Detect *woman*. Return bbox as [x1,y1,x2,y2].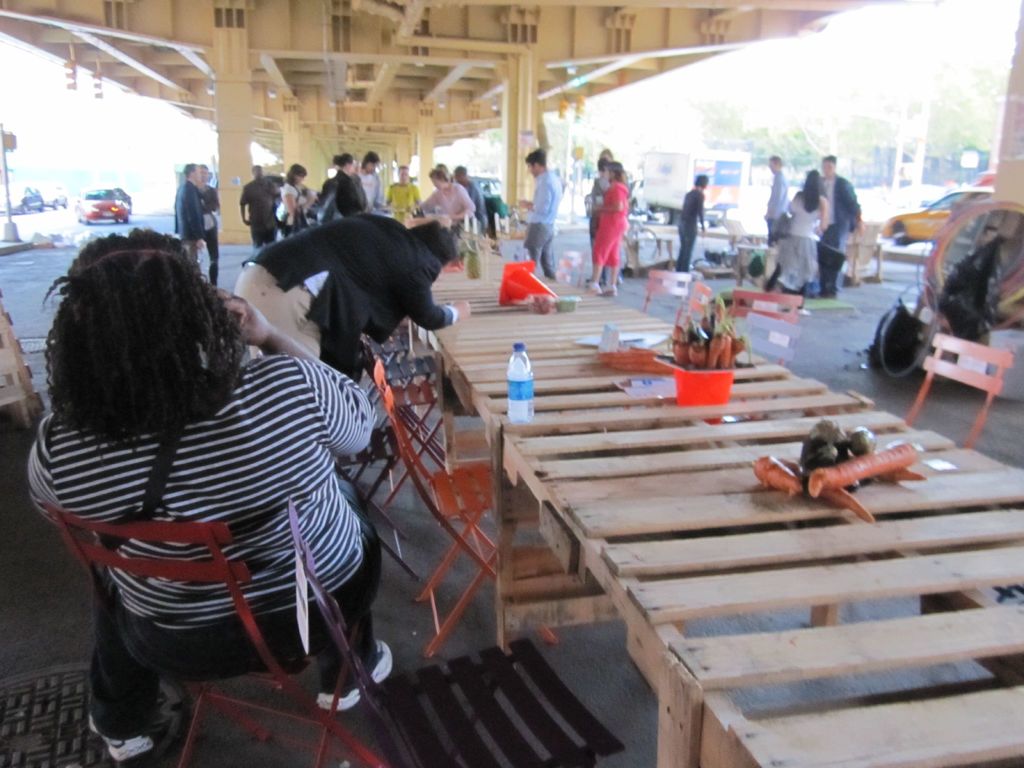
[278,161,315,237].
